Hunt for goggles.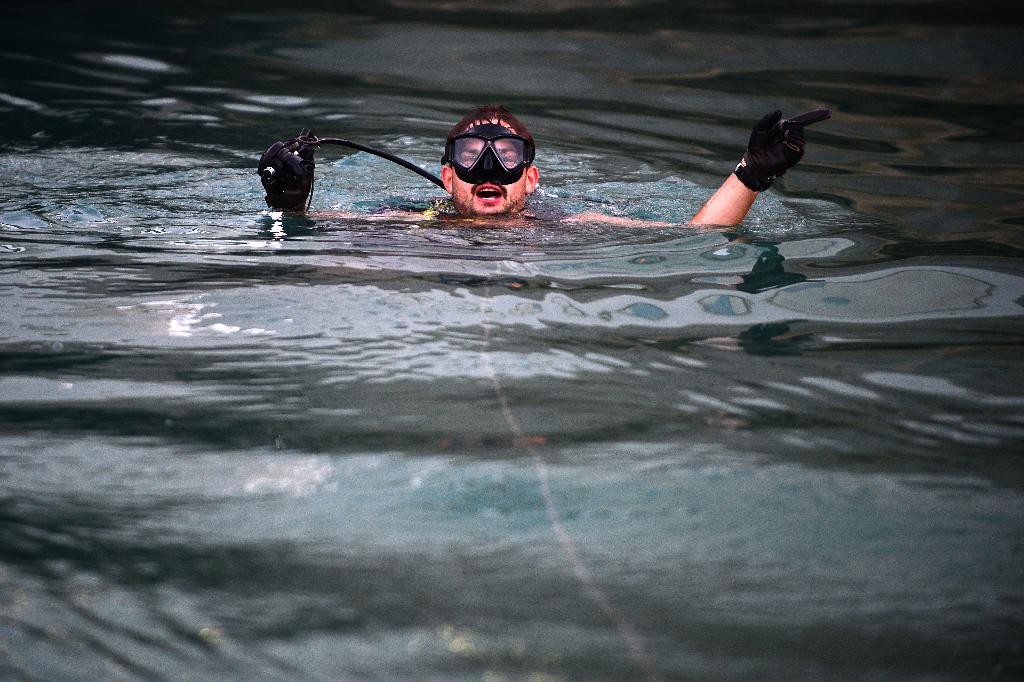
Hunted down at pyautogui.locateOnScreen(437, 116, 541, 176).
